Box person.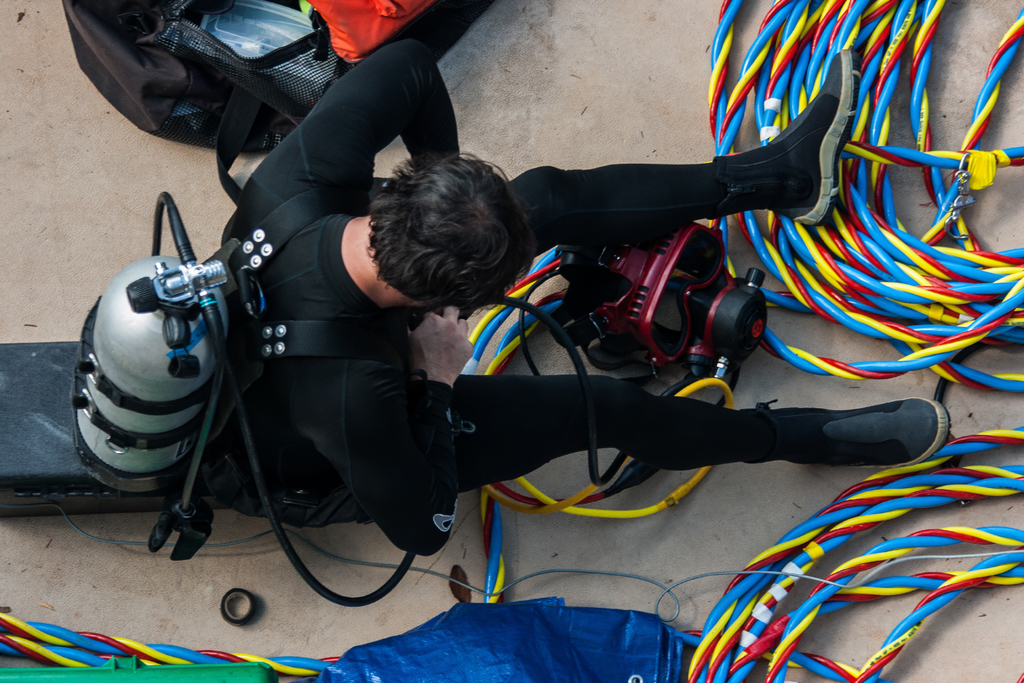
rect(155, 52, 890, 606).
